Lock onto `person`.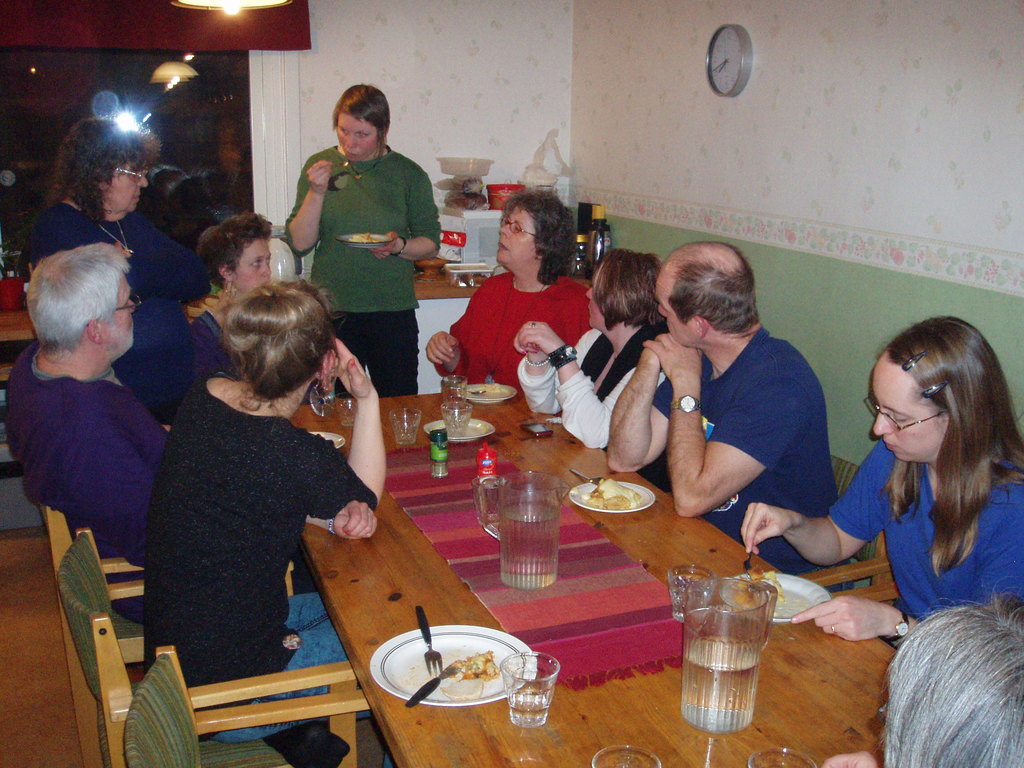
Locked: region(194, 209, 277, 379).
